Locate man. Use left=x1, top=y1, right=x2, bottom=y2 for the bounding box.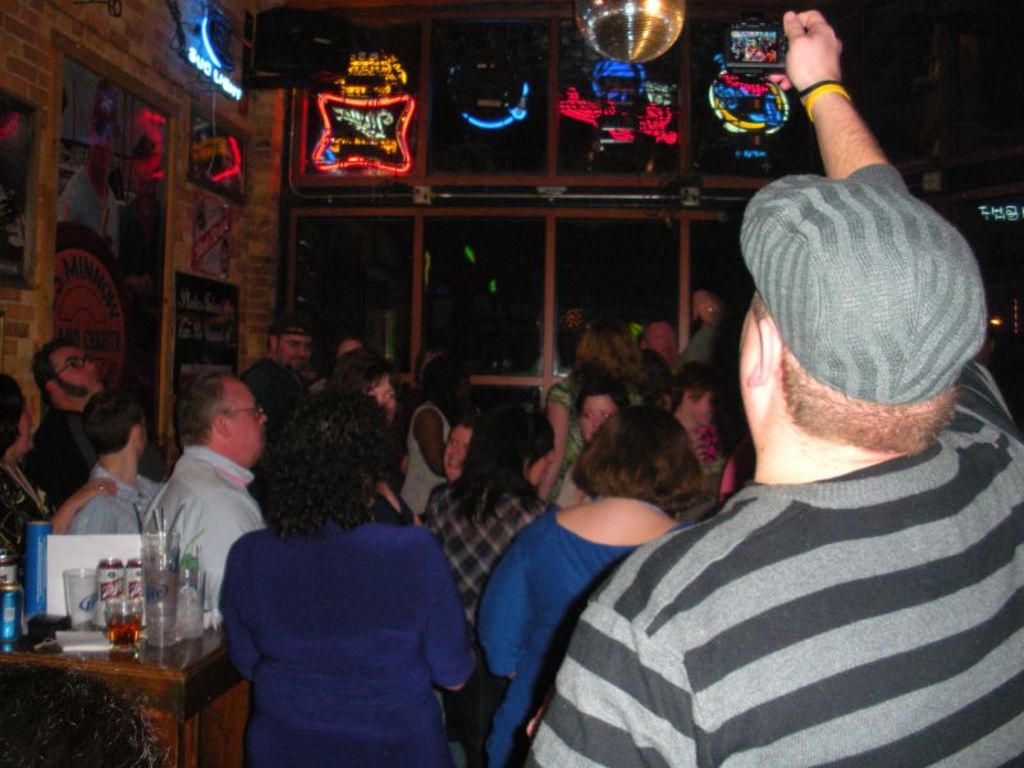
left=247, top=315, right=312, bottom=425.
